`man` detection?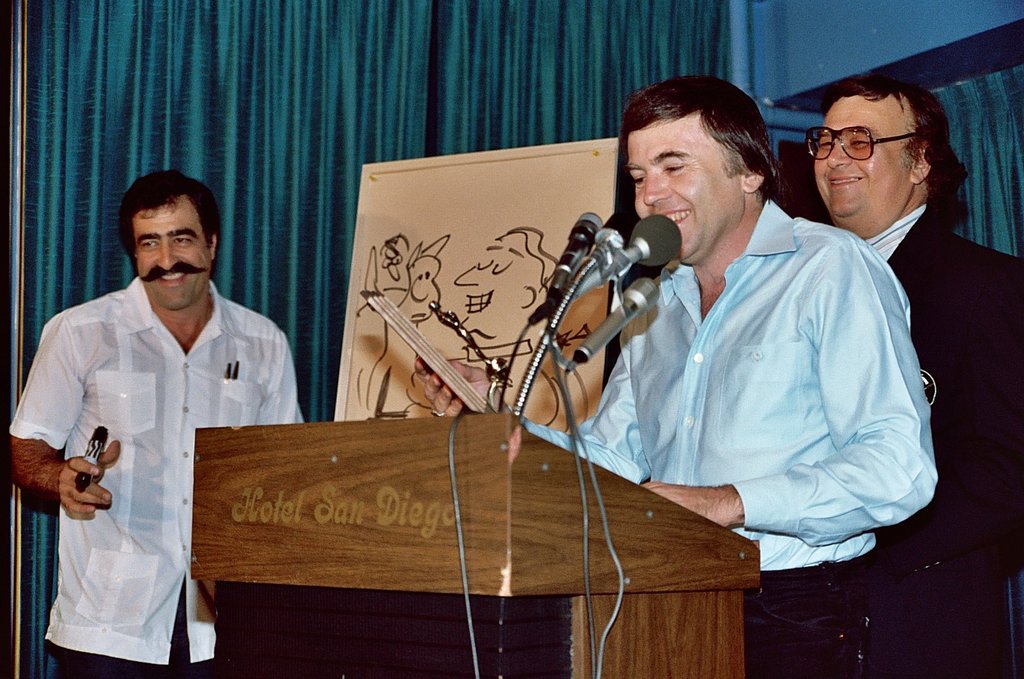
<box>28,160,292,673</box>
